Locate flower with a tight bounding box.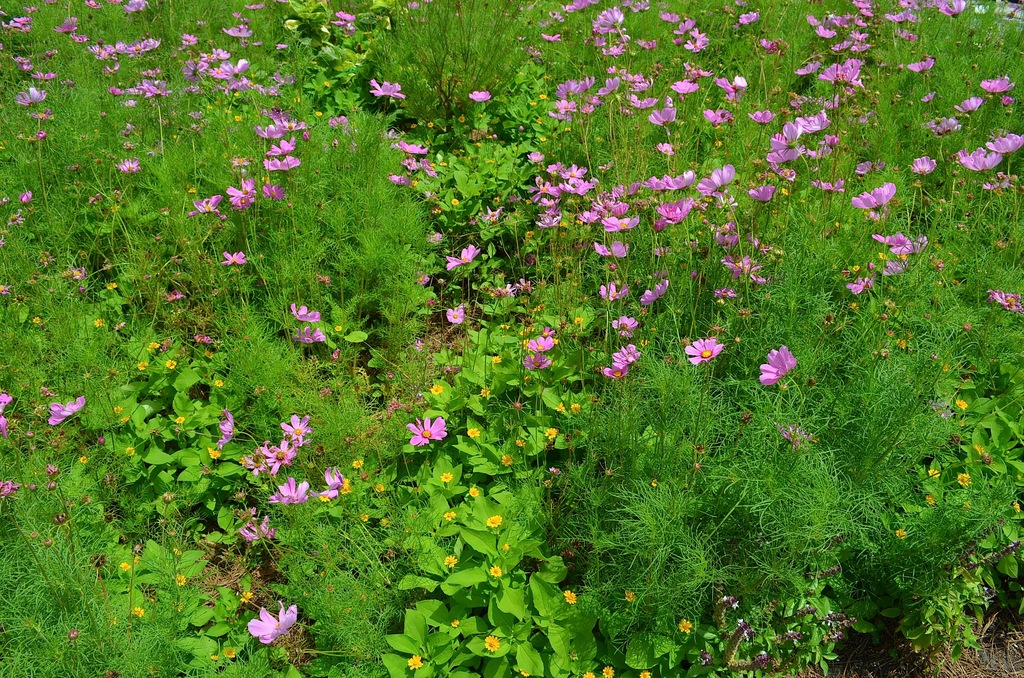
(487,563,502,577).
